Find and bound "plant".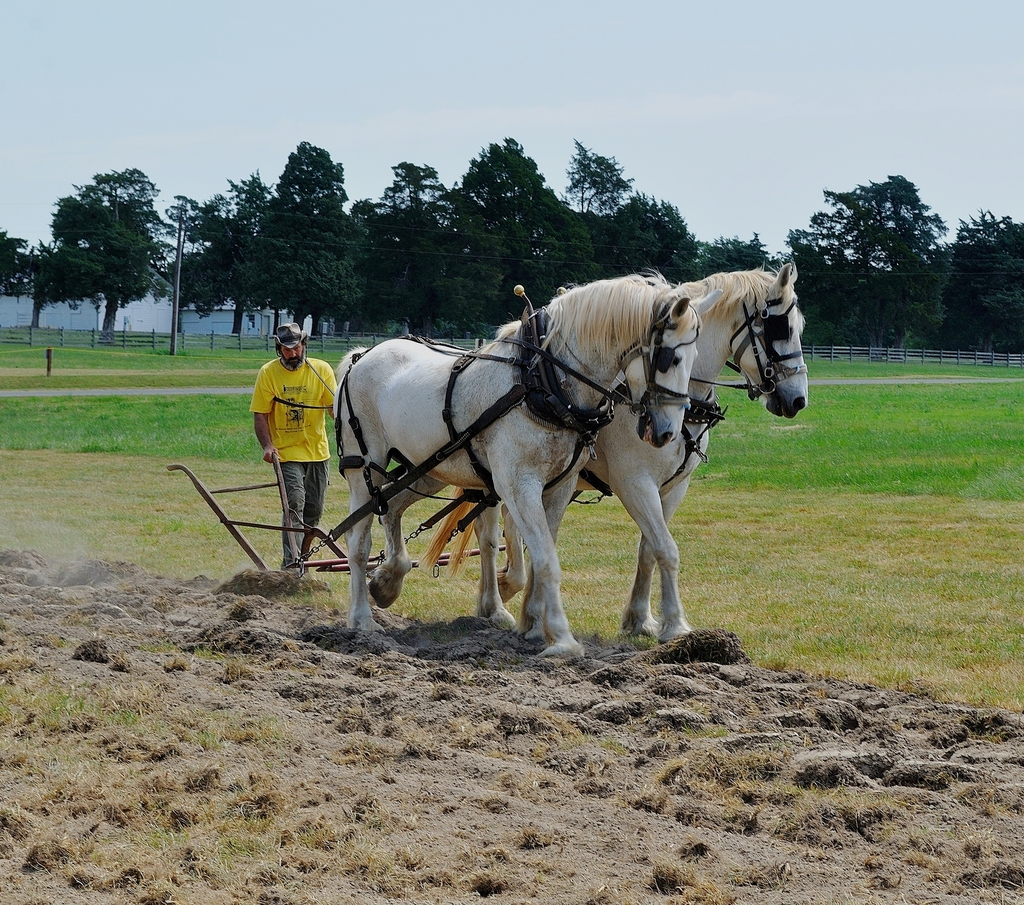
Bound: <bbox>33, 679, 79, 728</bbox>.
